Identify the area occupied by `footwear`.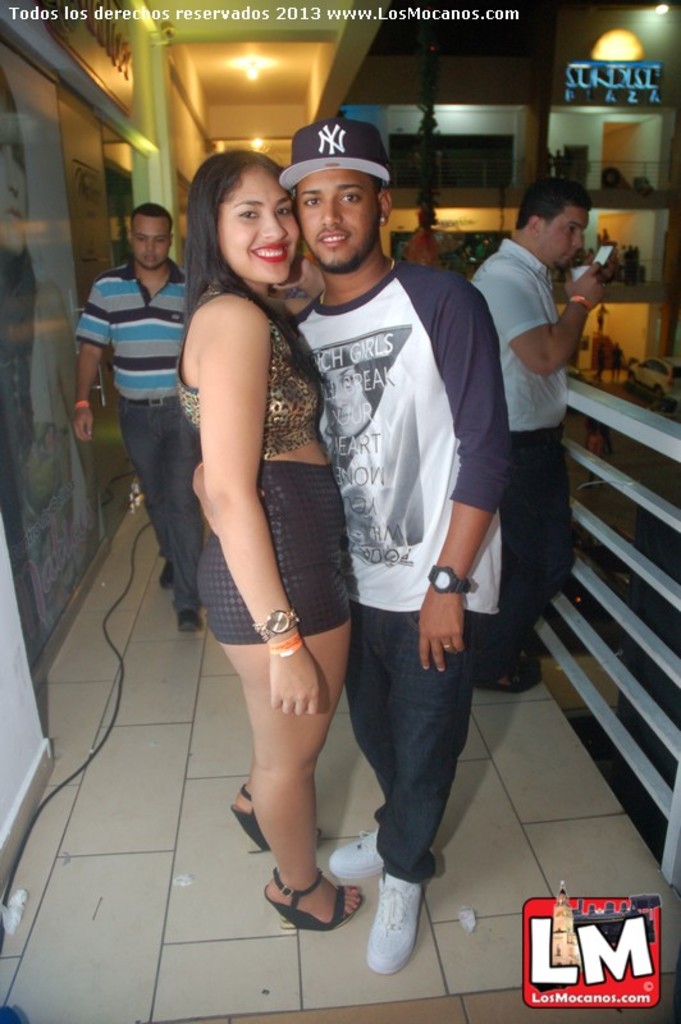
Area: box=[369, 873, 425, 970].
